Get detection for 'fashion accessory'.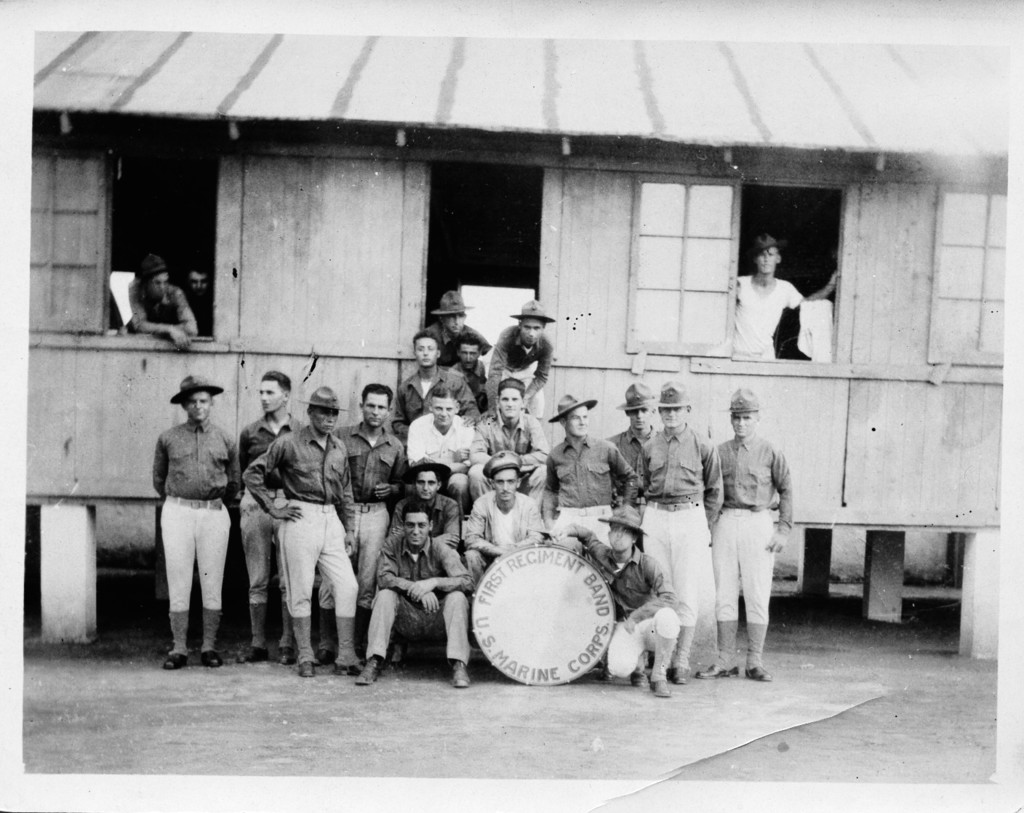
Detection: box=[281, 602, 294, 646].
